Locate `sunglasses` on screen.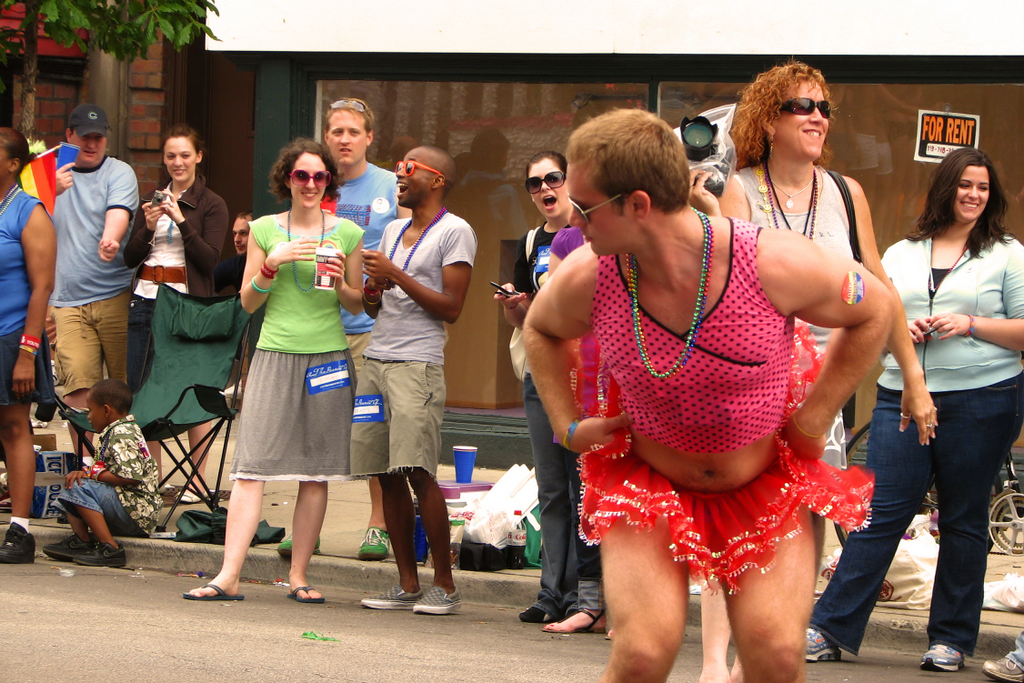
On screen at x1=567 y1=193 x2=627 y2=232.
